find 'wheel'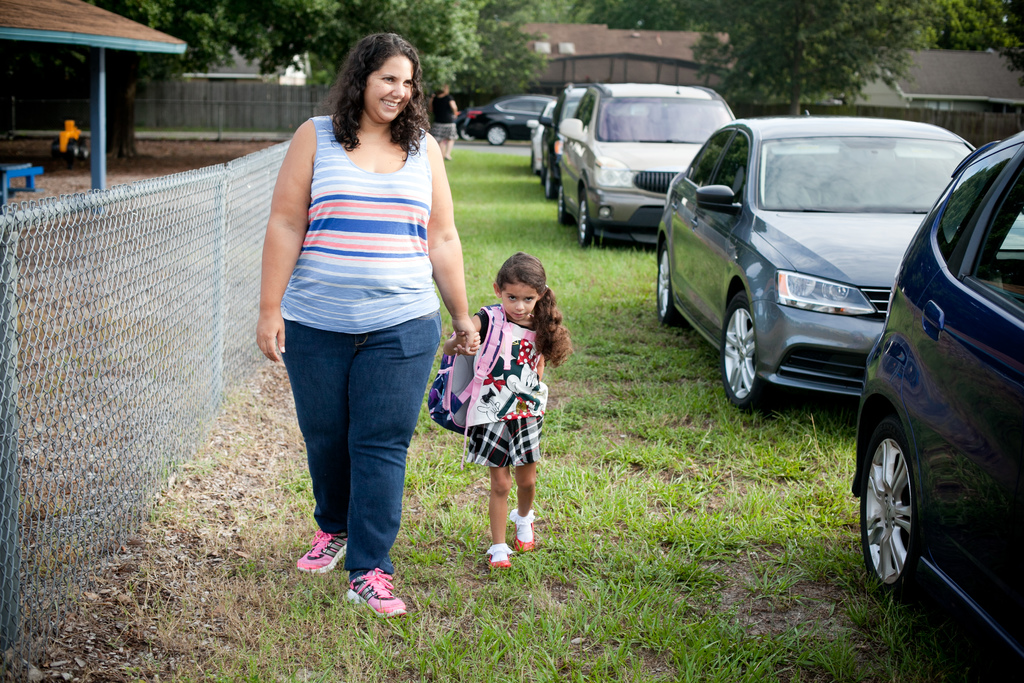
<region>561, 187, 566, 220</region>
